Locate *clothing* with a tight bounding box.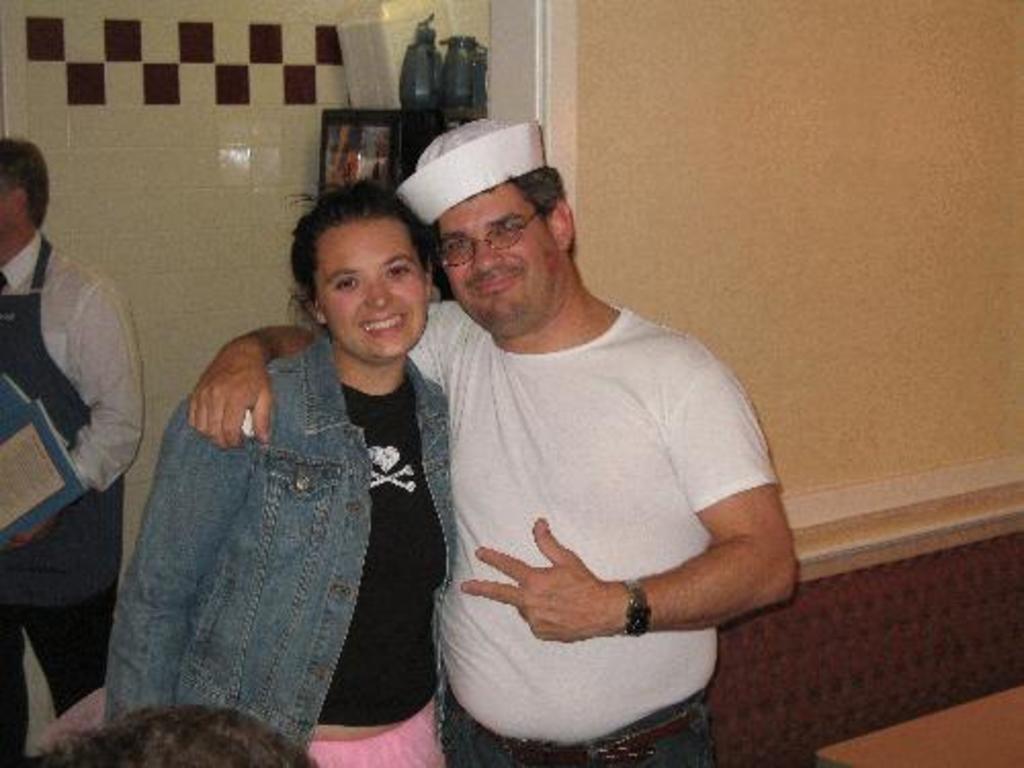
[x1=37, y1=328, x2=459, y2=766].
